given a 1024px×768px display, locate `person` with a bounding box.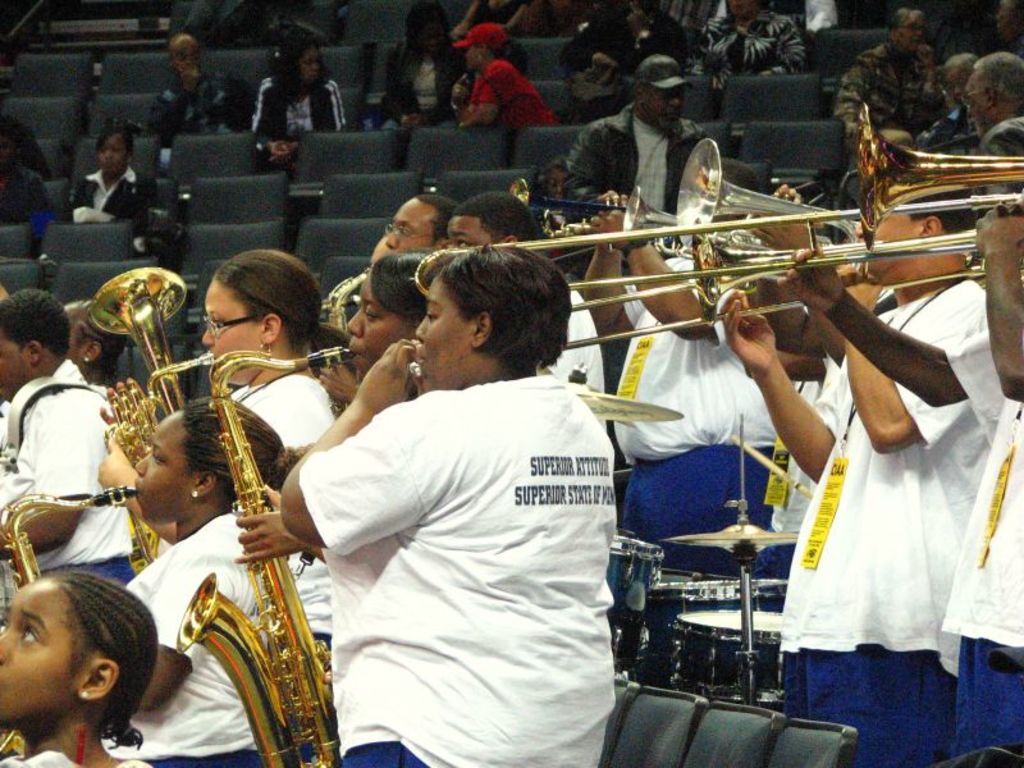
Located: rect(371, 0, 475, 138).
